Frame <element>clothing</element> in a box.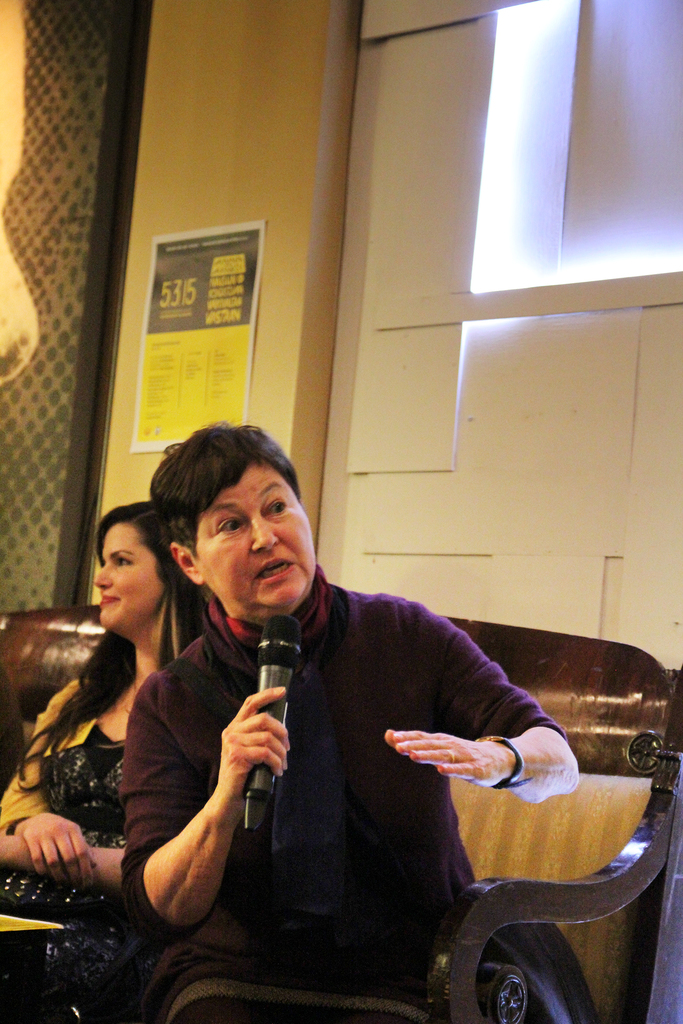
box=[99, 531, 613, 1006].
